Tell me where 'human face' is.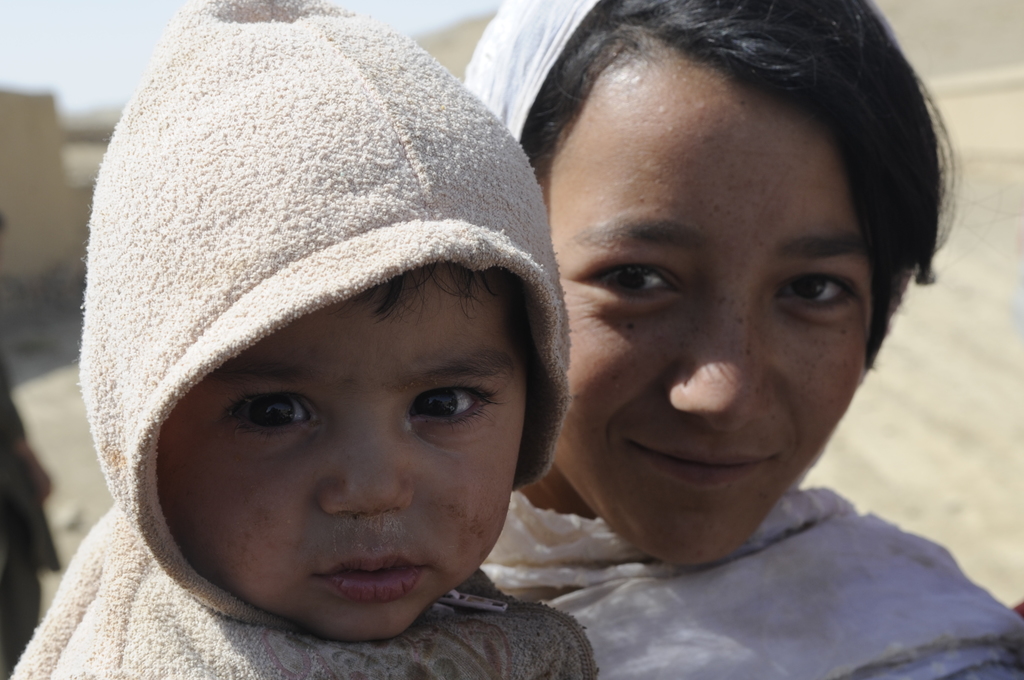
'human face' is at 156:264:531:636.
